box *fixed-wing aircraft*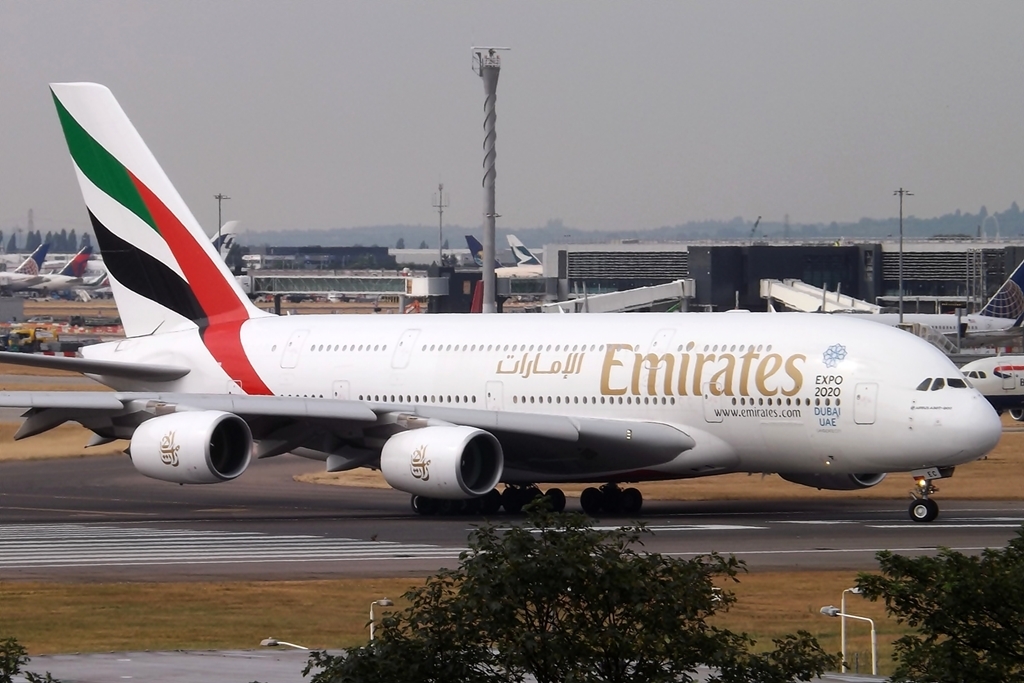
x1=204 y1=219 x2=237 y2=262
